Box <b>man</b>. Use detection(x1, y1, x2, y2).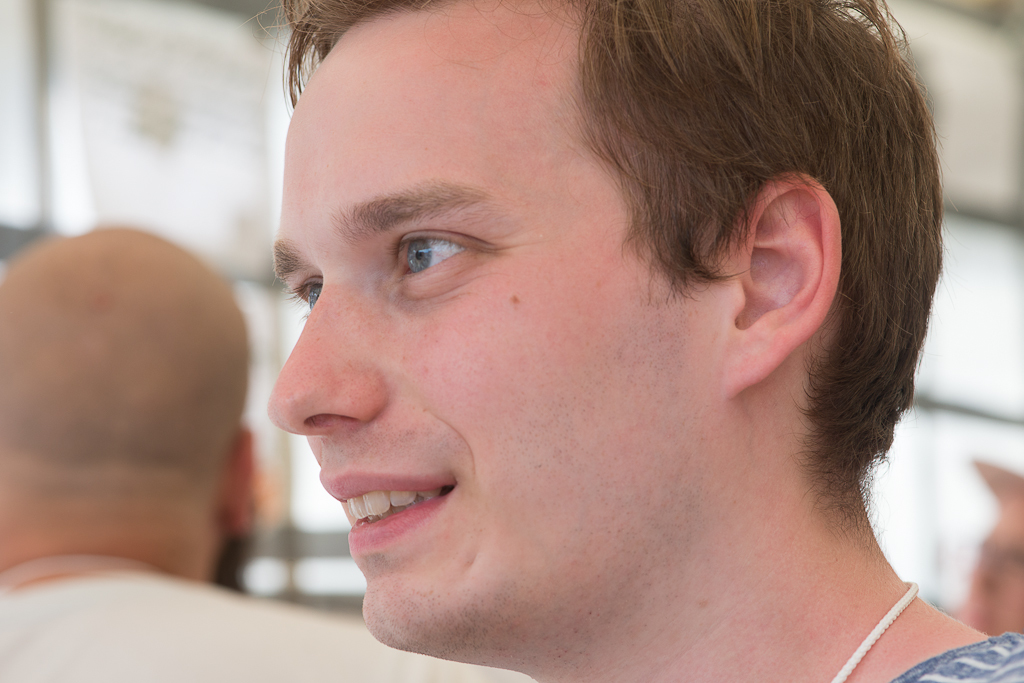
detection(162, 12, 1002, 661).
